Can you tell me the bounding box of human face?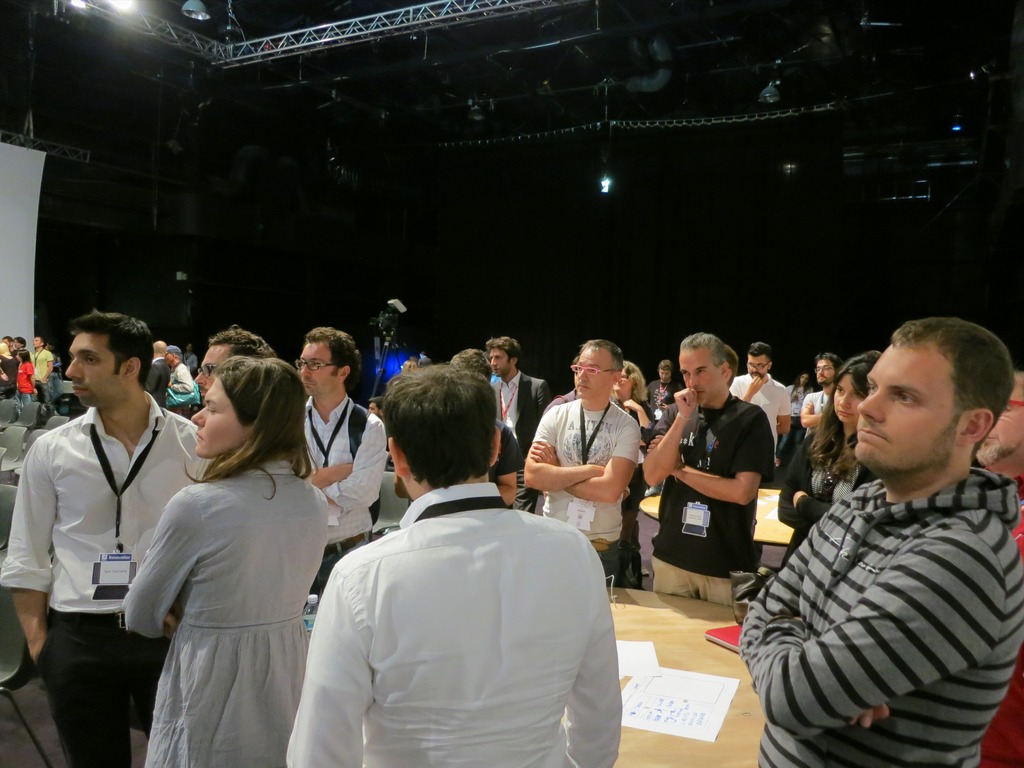
detection(856, 339, 954, 460).
